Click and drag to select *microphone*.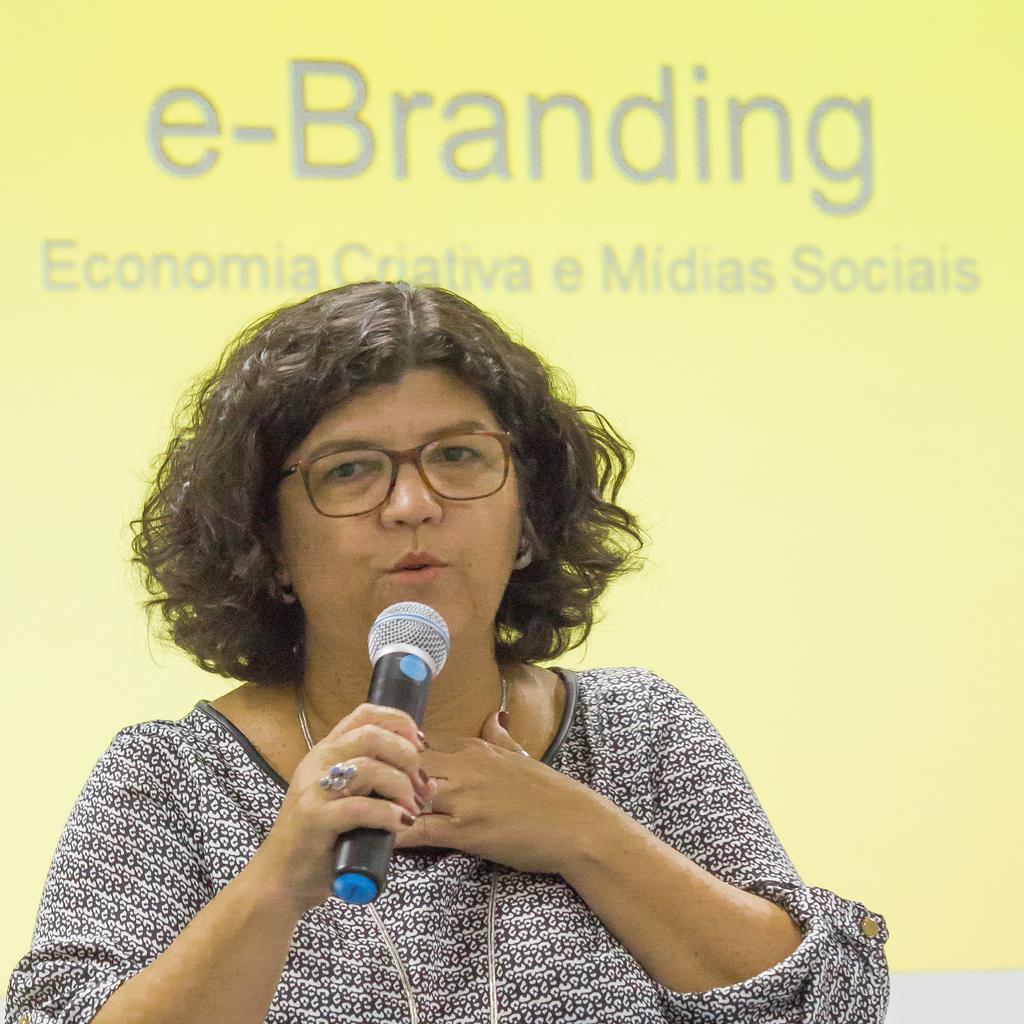
Selection: left=331, top=598, right=447, bottom=906.
